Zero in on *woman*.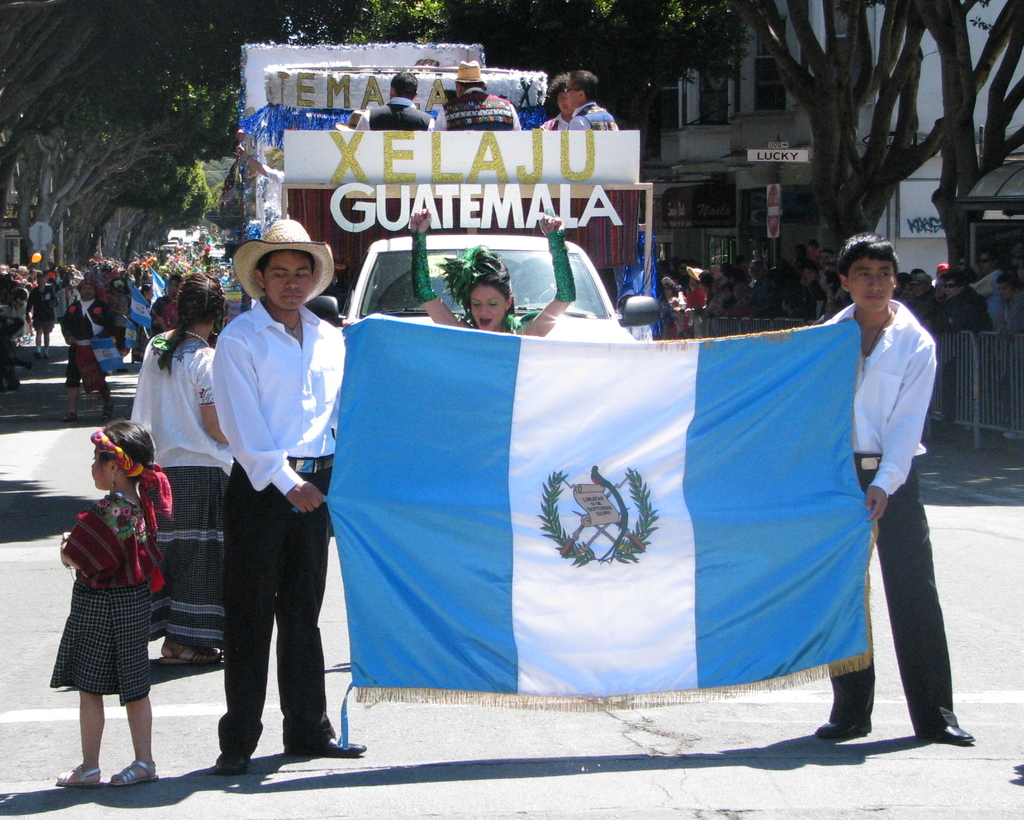
Zeroed in: 409/200/577/335.
